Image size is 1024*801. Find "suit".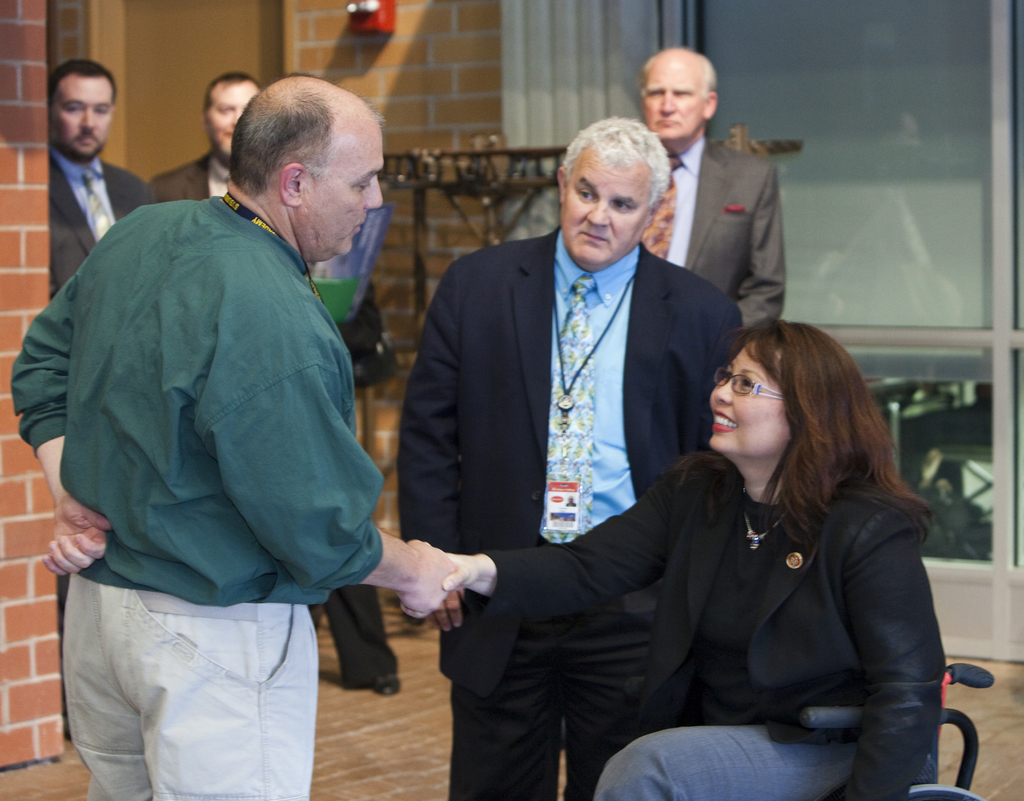
431 182 863 785.
